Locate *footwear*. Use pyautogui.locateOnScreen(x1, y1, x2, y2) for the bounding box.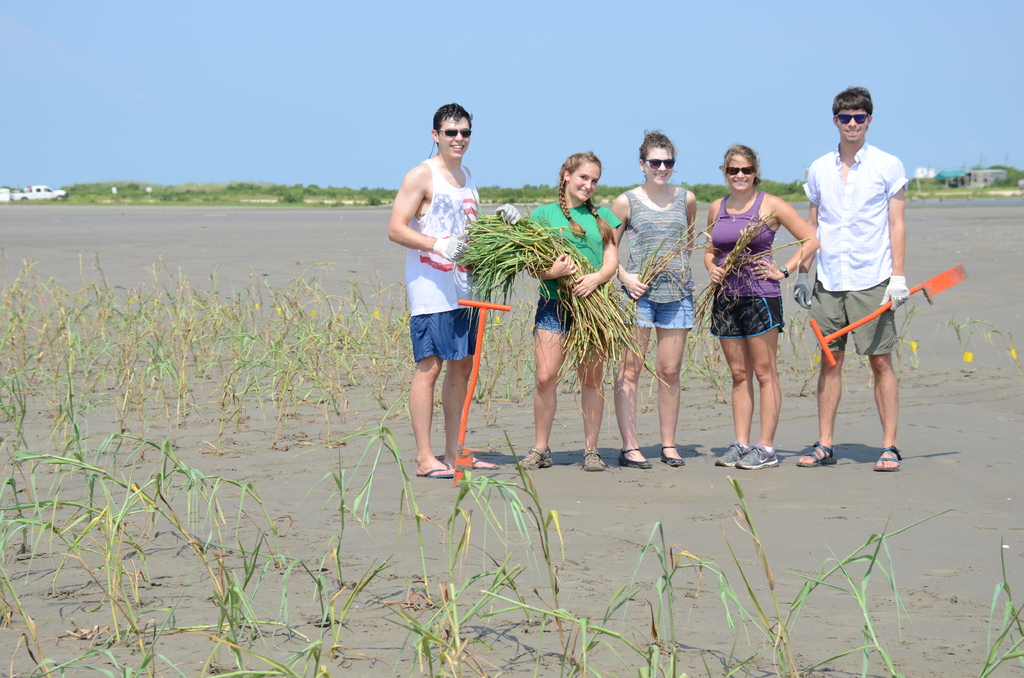
pyautogui.locateOnScreen(581, 448, 604, 472).
